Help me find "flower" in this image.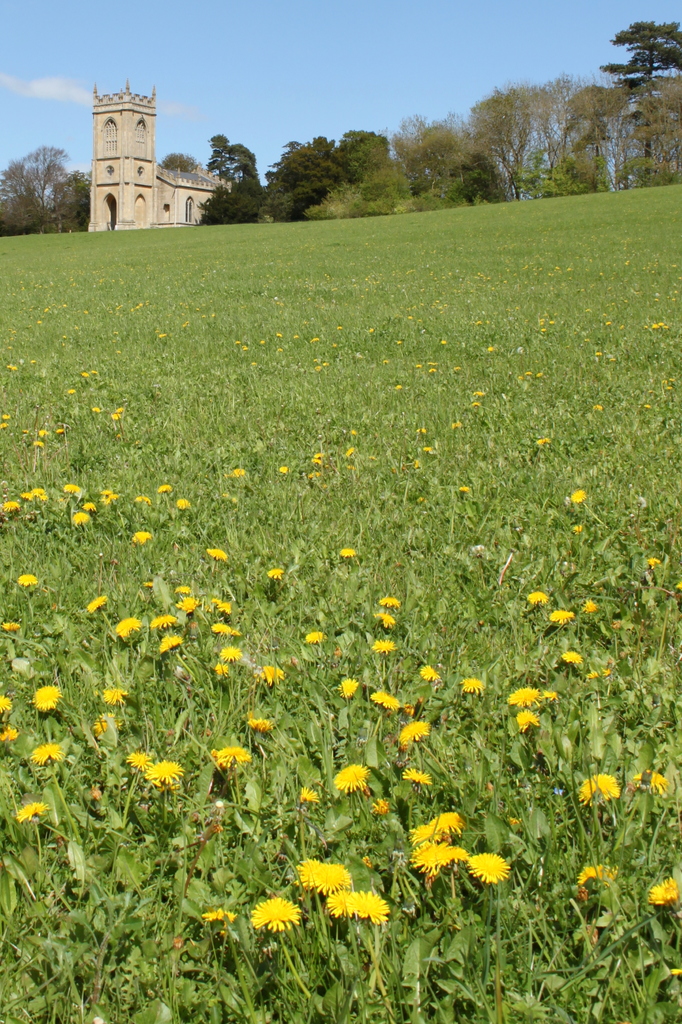
Found it: x1=2 y1=620 x2=22 y2=634.
